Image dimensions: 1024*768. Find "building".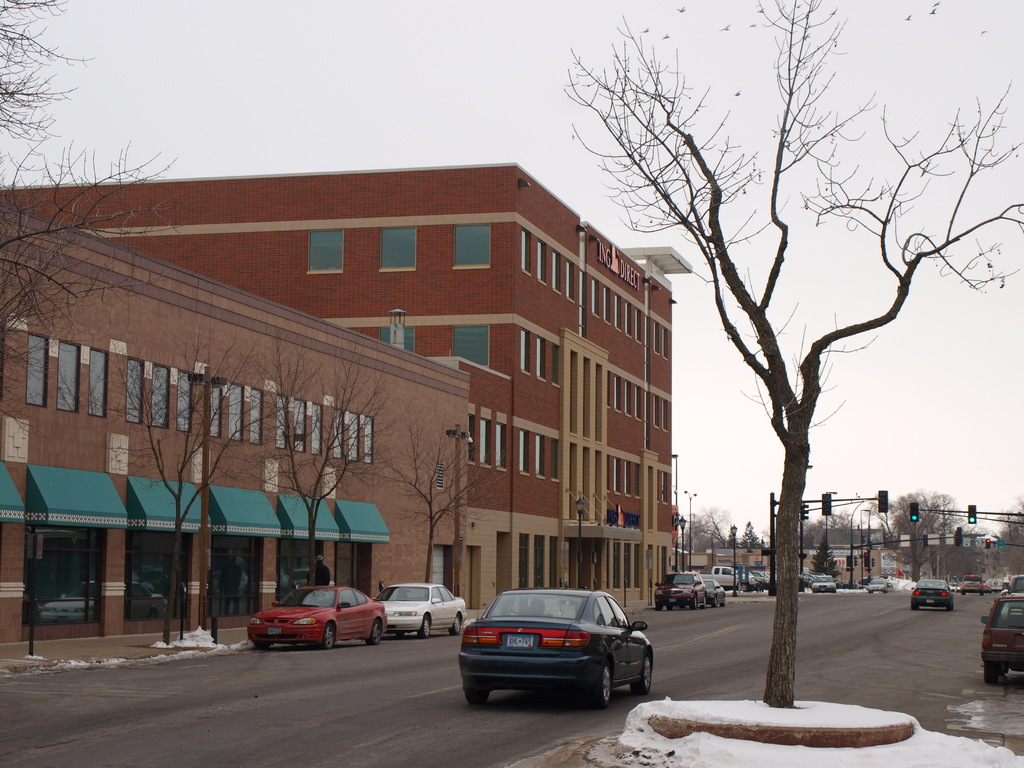
(left=0, top=162, right=682, bottom=613).
